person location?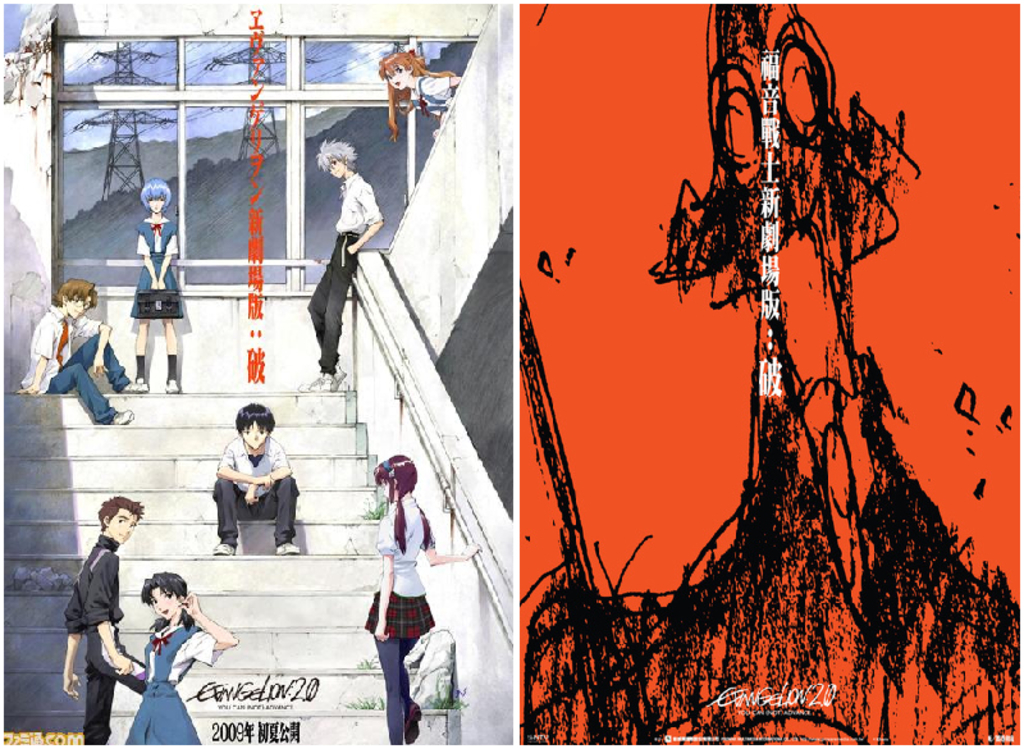
detection(59, 492, 148, 748)
